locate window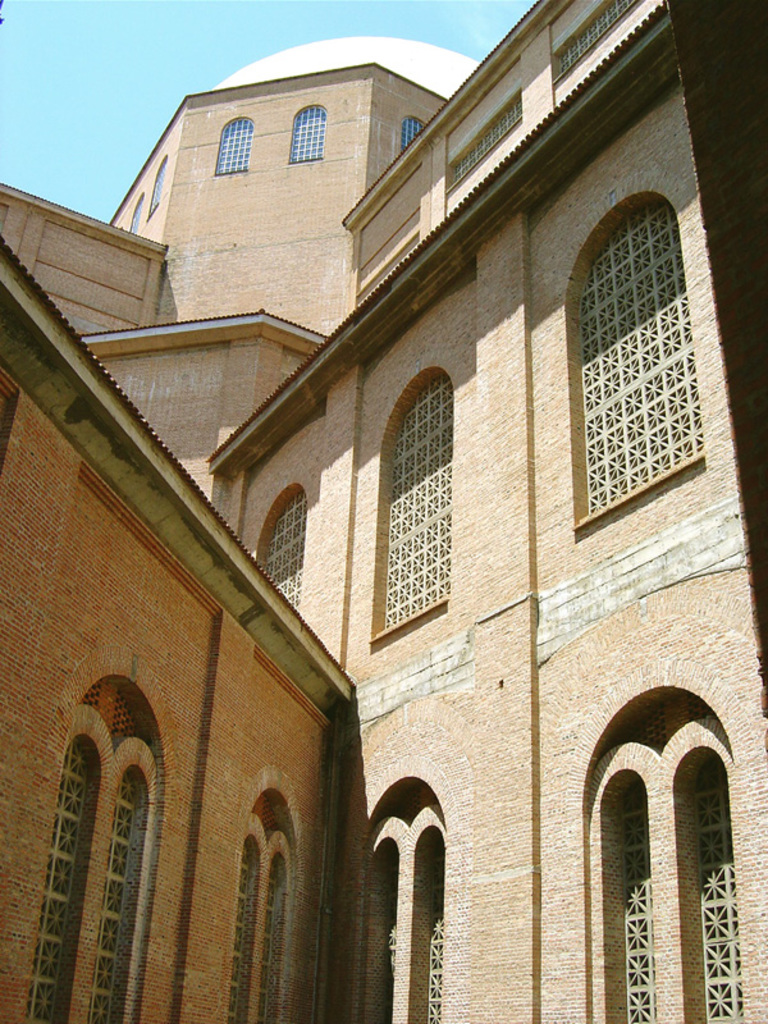
l=147, t=161, r=161, b=215
